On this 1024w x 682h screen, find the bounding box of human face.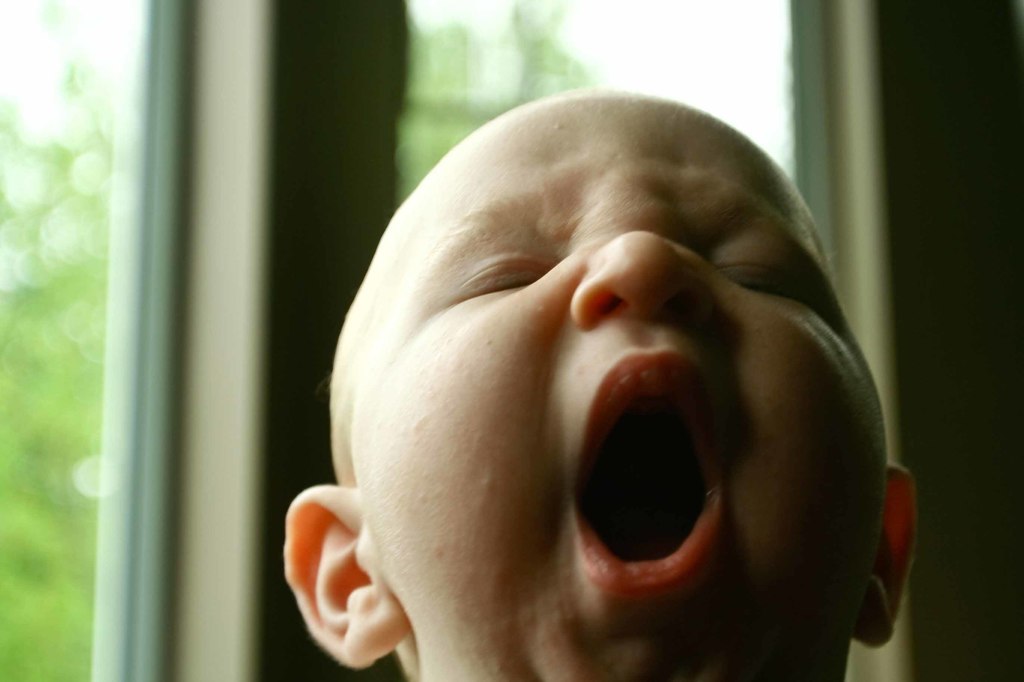
Bounding box: pyautogui.locateOnScreen(356, 93, 886, 681).
